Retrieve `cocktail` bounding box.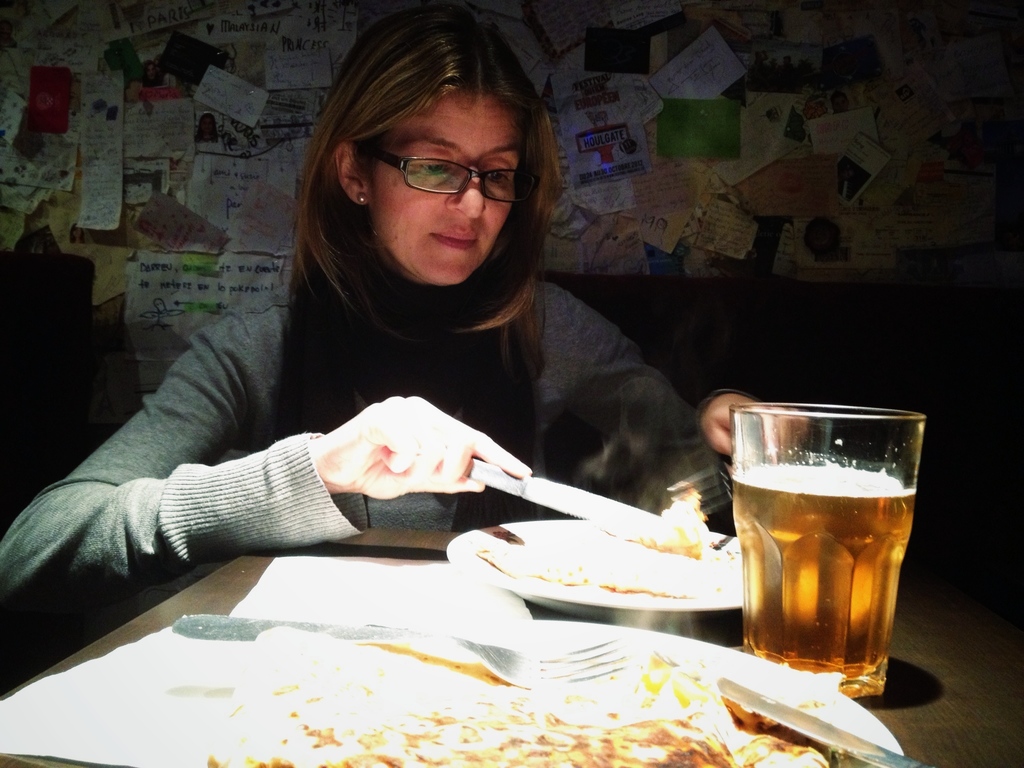
Bounding box: [728, 392, 924, 703].
